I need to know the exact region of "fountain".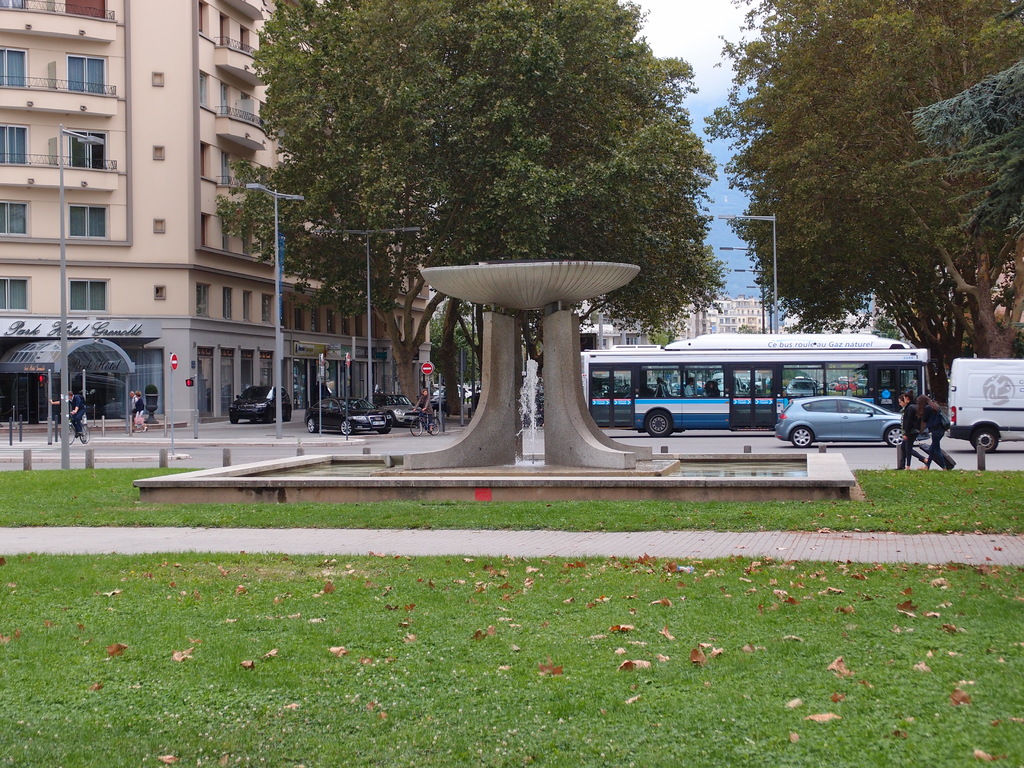
Region: detection(363, 212, 678, 509).
